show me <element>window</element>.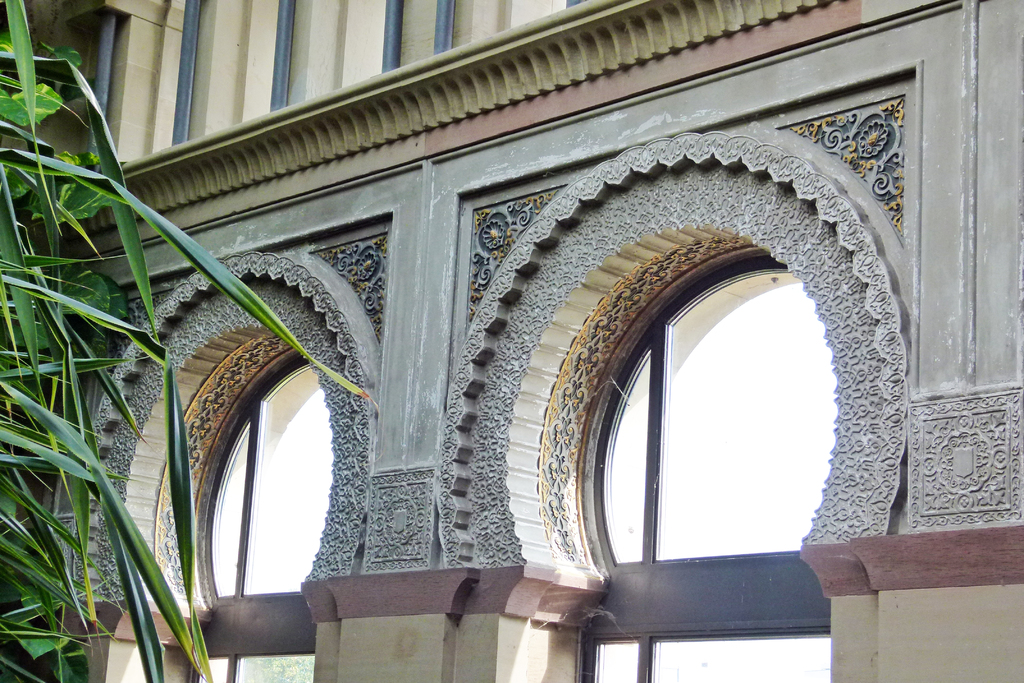
<element>window</element> is here: <bbox>179, 357, 332, 682</bbox>.
